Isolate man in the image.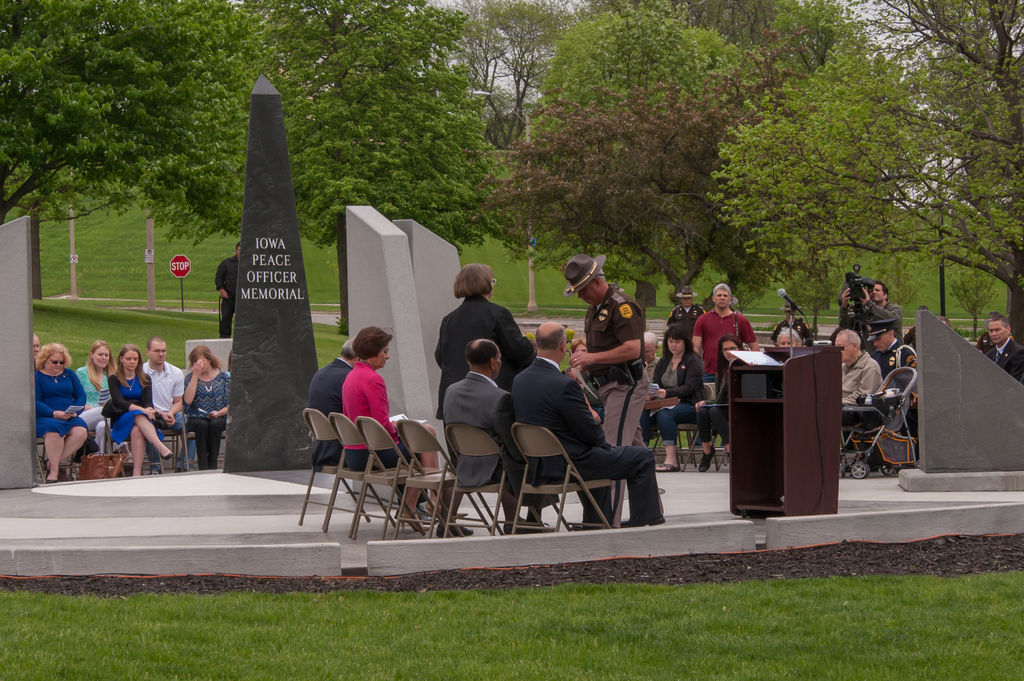
Isolated region: [216, 240, 241, 336].
